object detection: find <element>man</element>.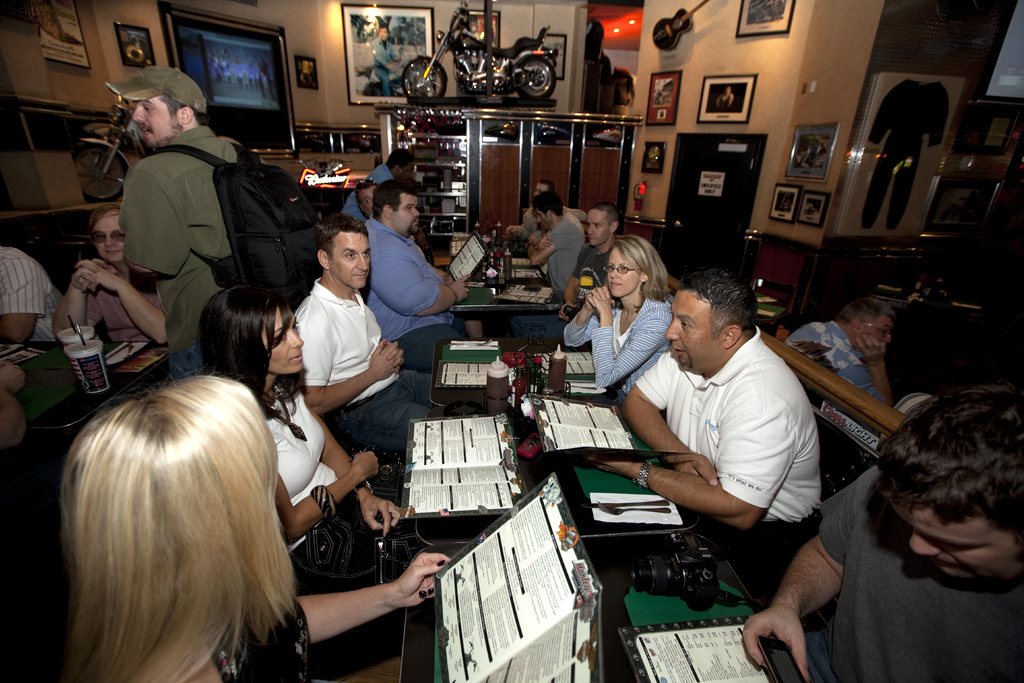
<box>364,173,467,374</box>.
